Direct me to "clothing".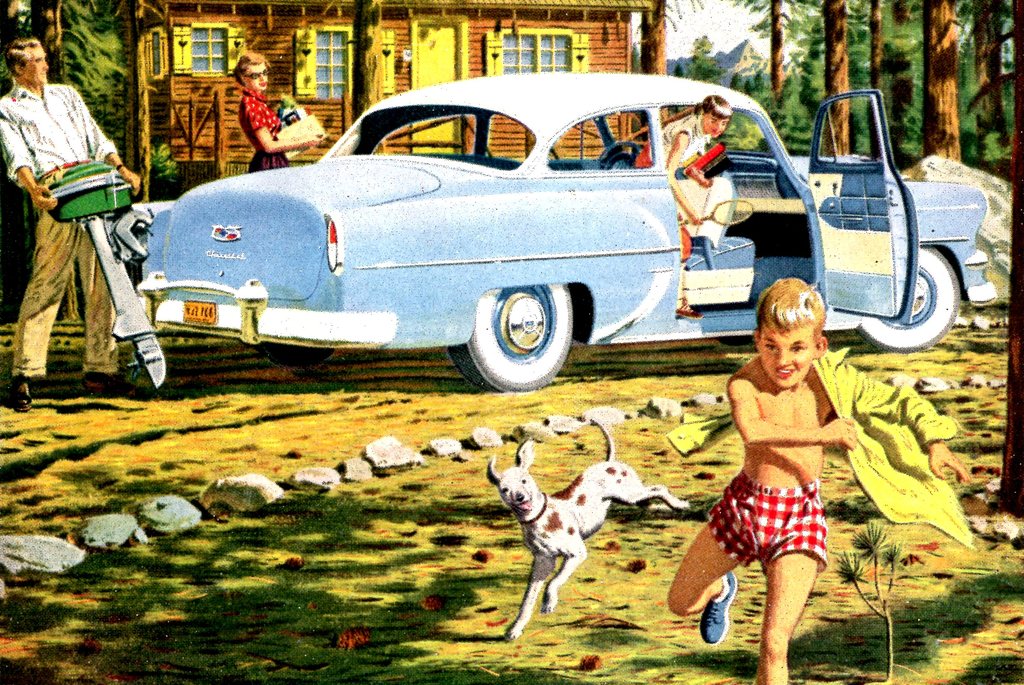
Direction: bbox=(696, 354, 963, 577).
